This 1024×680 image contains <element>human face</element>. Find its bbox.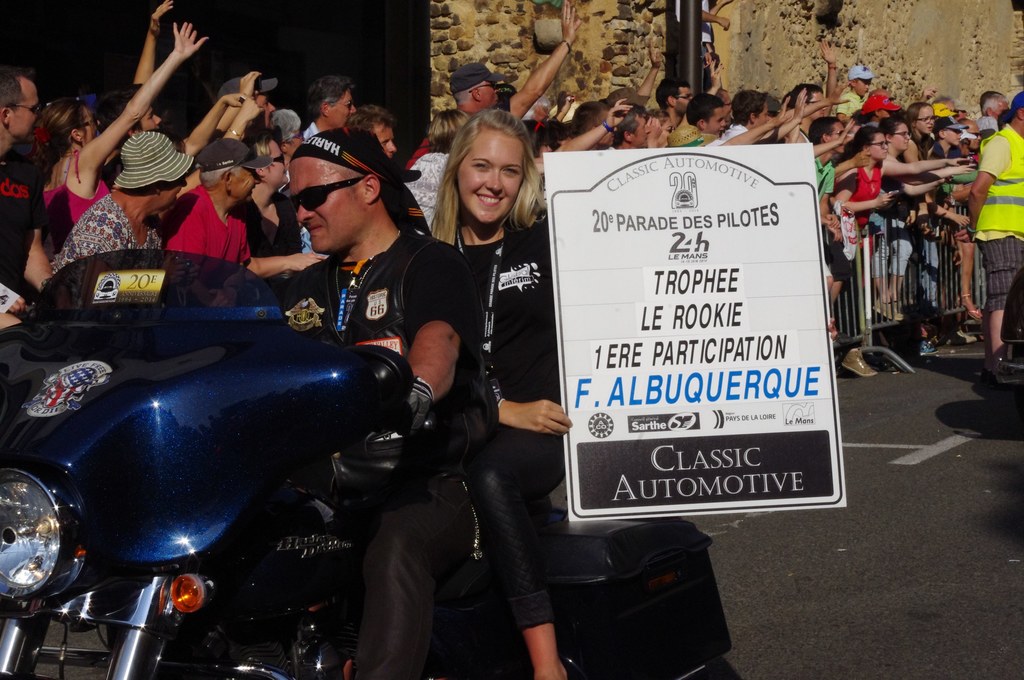
l=84, t=101, r=101, b=143.
